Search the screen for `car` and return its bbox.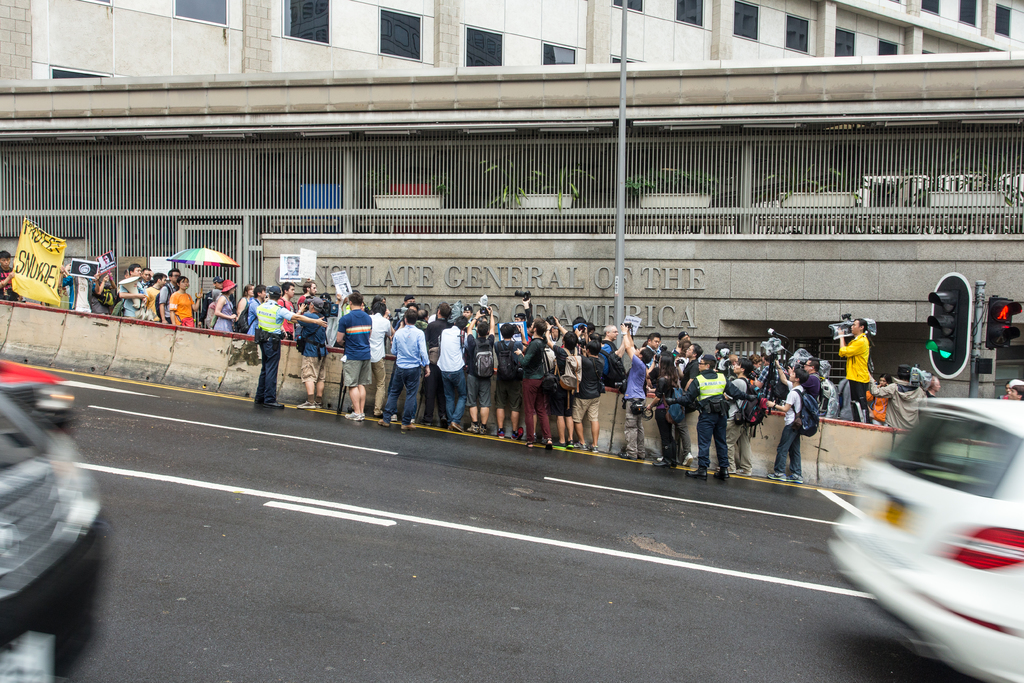
Found: {"left": 0, "top": 378, "right": 95, "bottom": 682}.
